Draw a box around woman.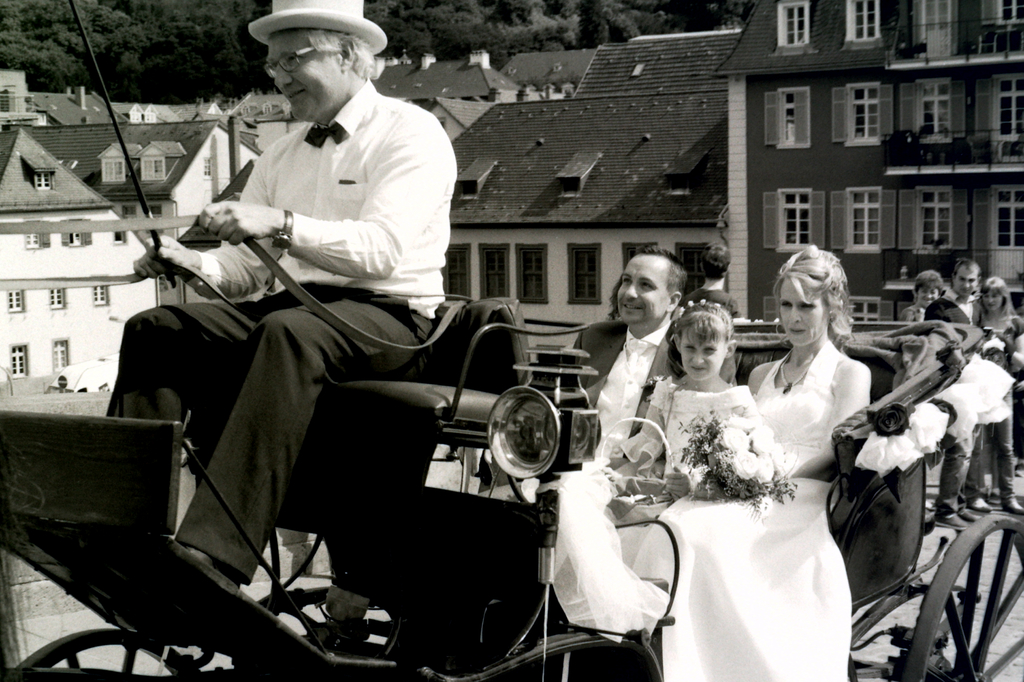
bbox=(977, 274, 1023, 514).
